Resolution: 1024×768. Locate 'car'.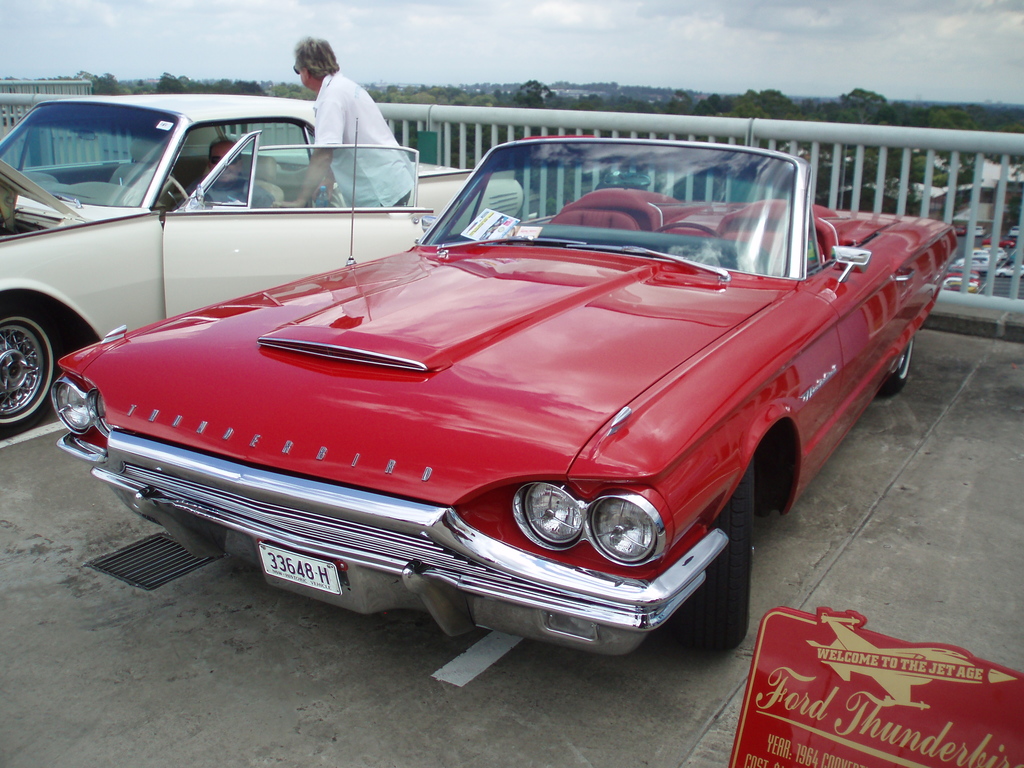
<bbox>49, 134, 958, 655</bbox>.
